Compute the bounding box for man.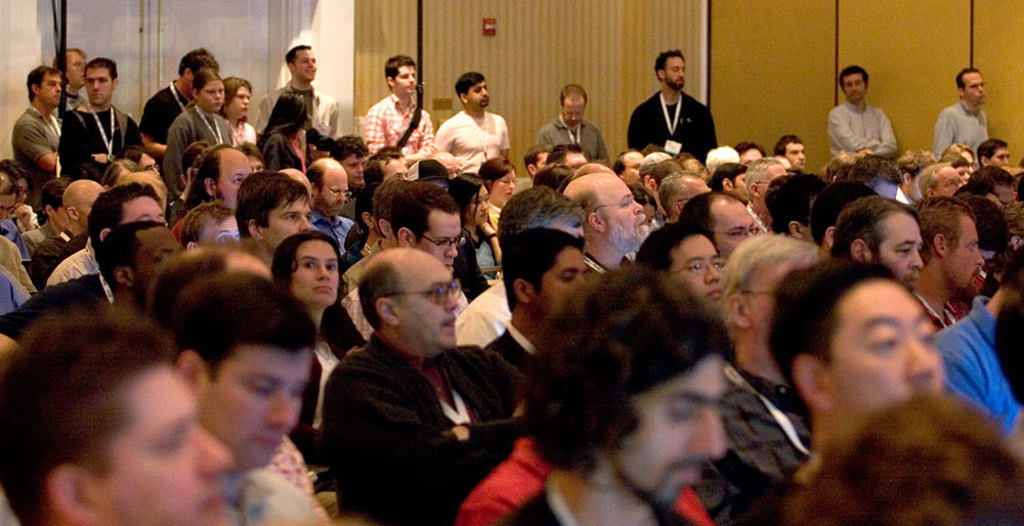
973 136 1012 169.
